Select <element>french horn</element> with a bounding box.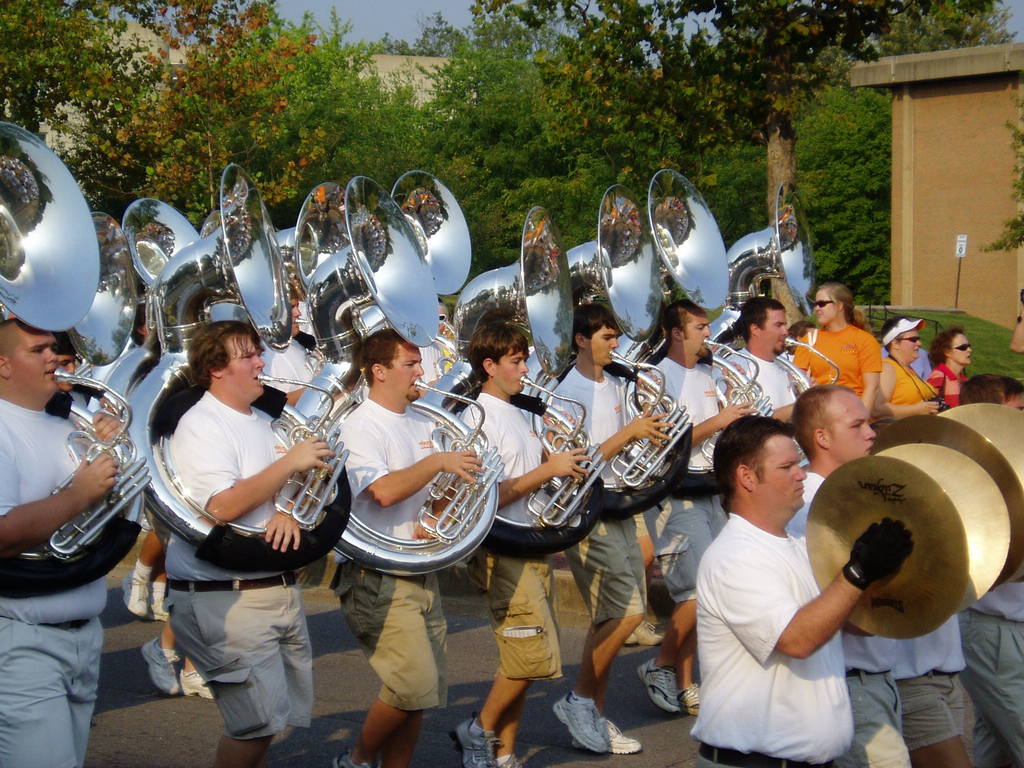
region(0, 118, 154, 605).
